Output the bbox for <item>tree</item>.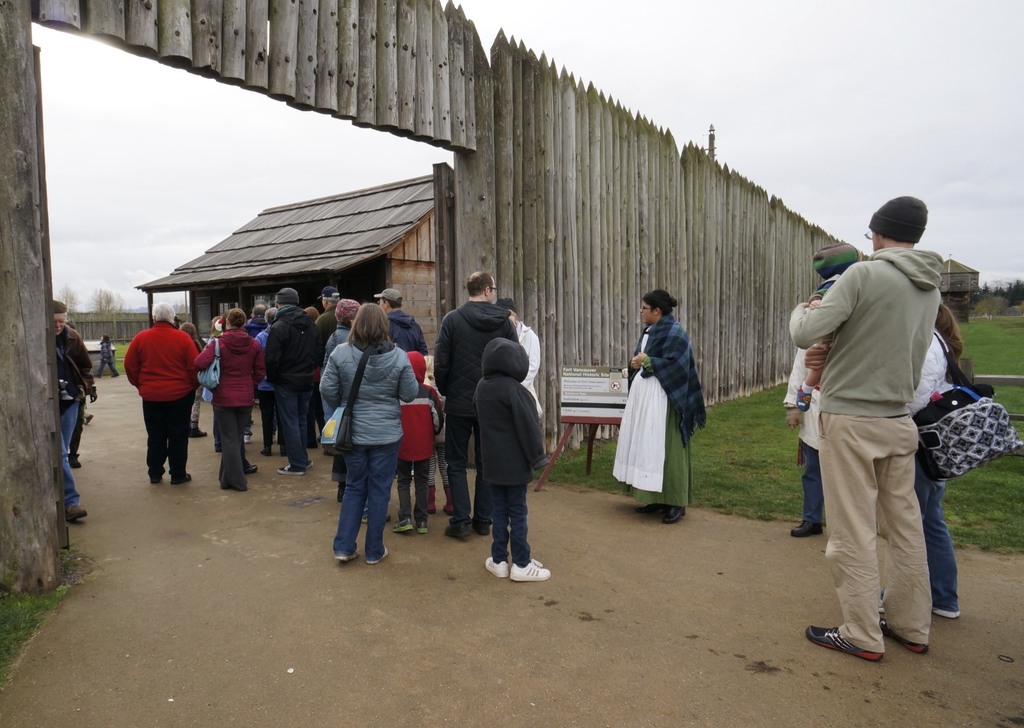
(left=51, top=279, right=81, bottom=312).
